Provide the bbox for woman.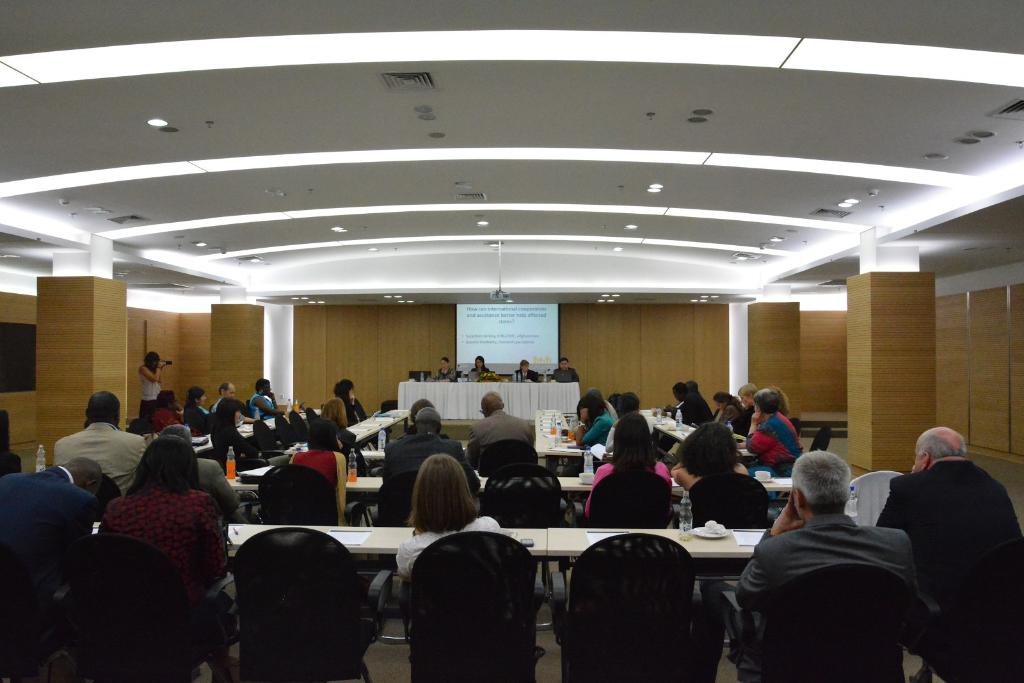
426:355:455:383.
